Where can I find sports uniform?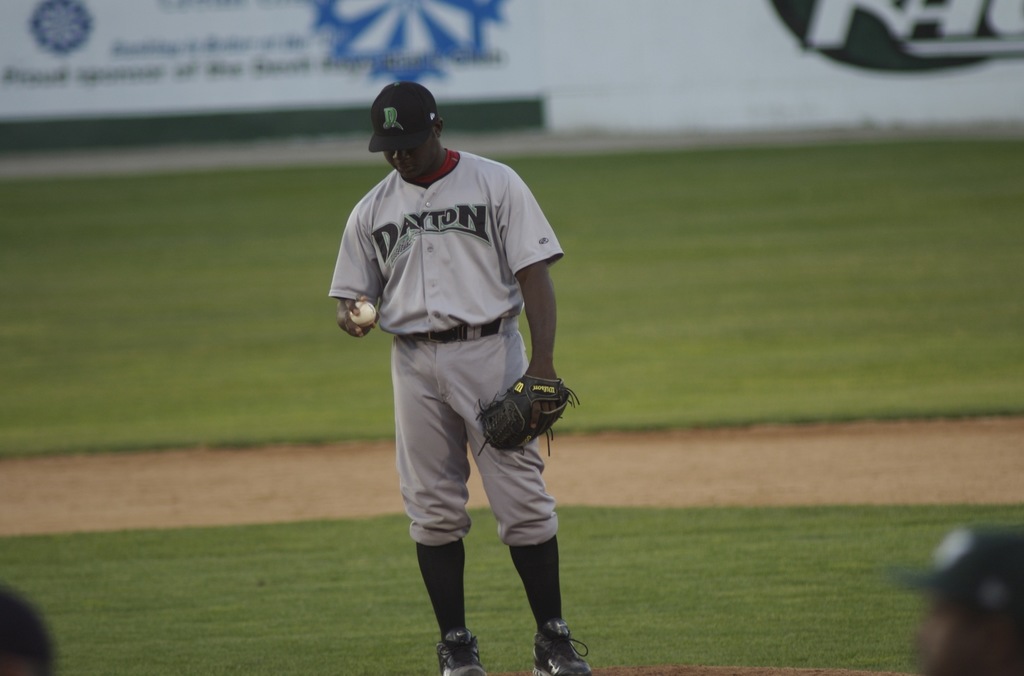
You can find it at <bbox>327, 72, 577, 673</bbox>.
